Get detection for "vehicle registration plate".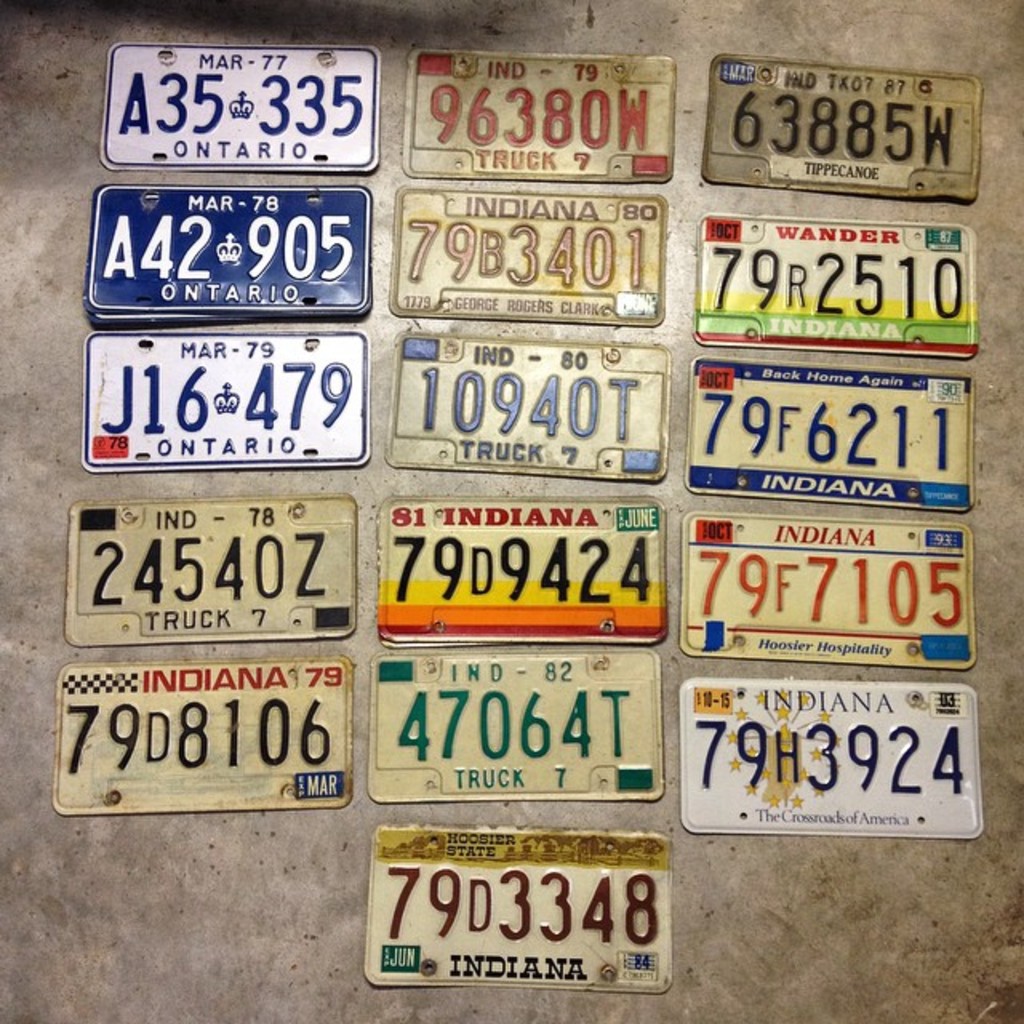
Detection: 72,488,357,651.
